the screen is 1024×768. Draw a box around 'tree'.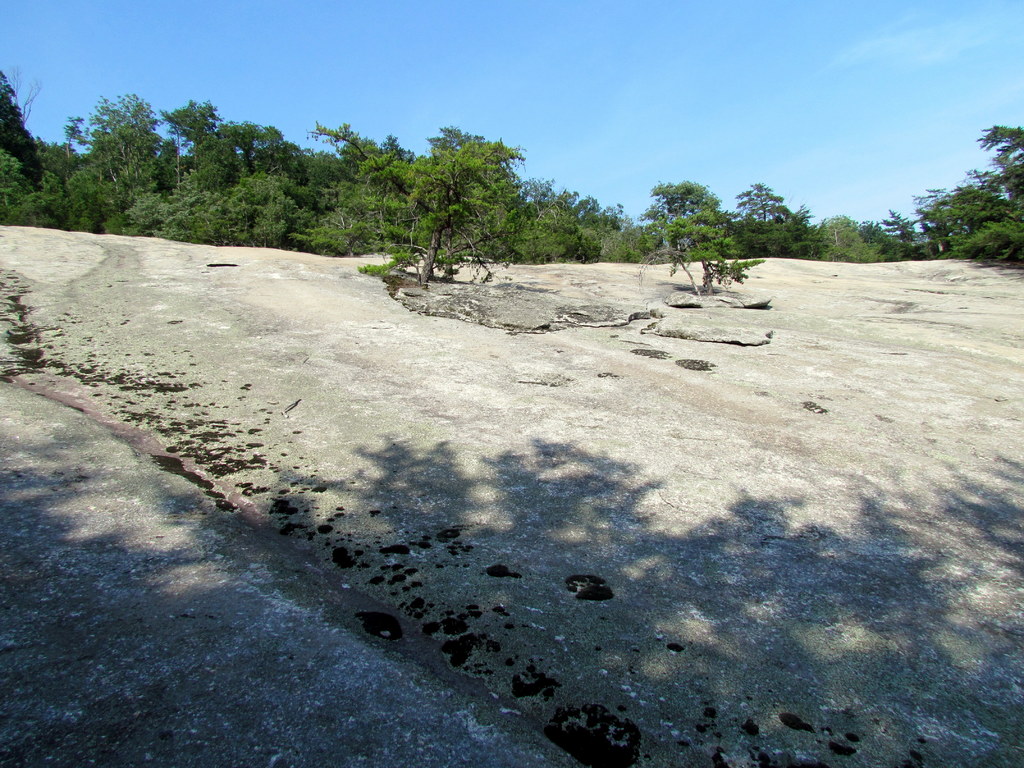
rect(525, 177, 585, 231).
